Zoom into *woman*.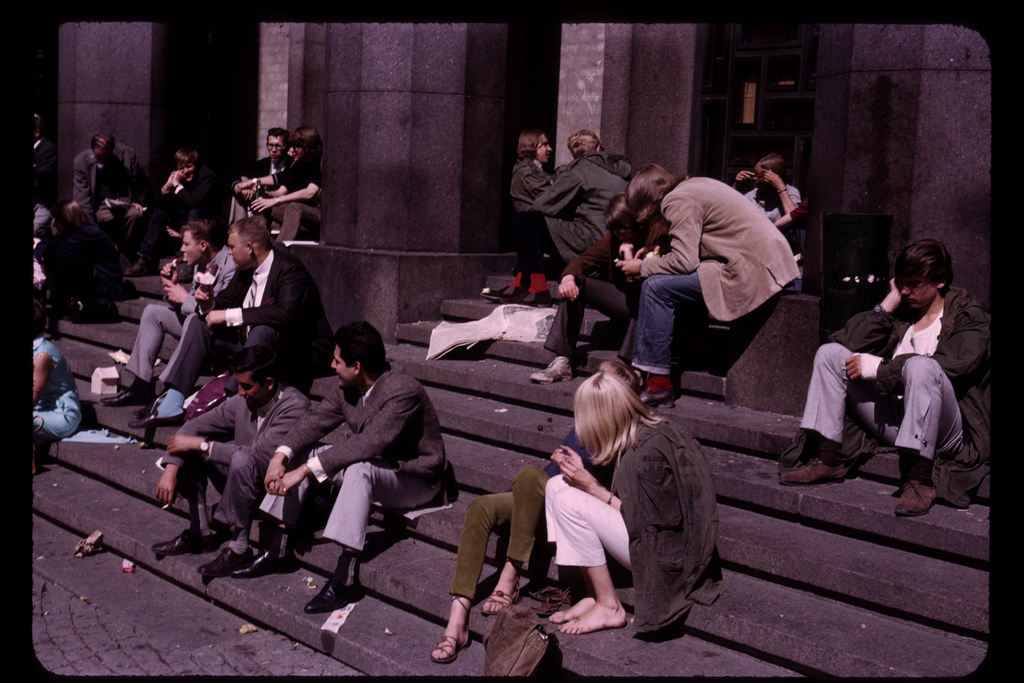
Zoom target: (x1=16, y1=294, x2=88, y2=470).
